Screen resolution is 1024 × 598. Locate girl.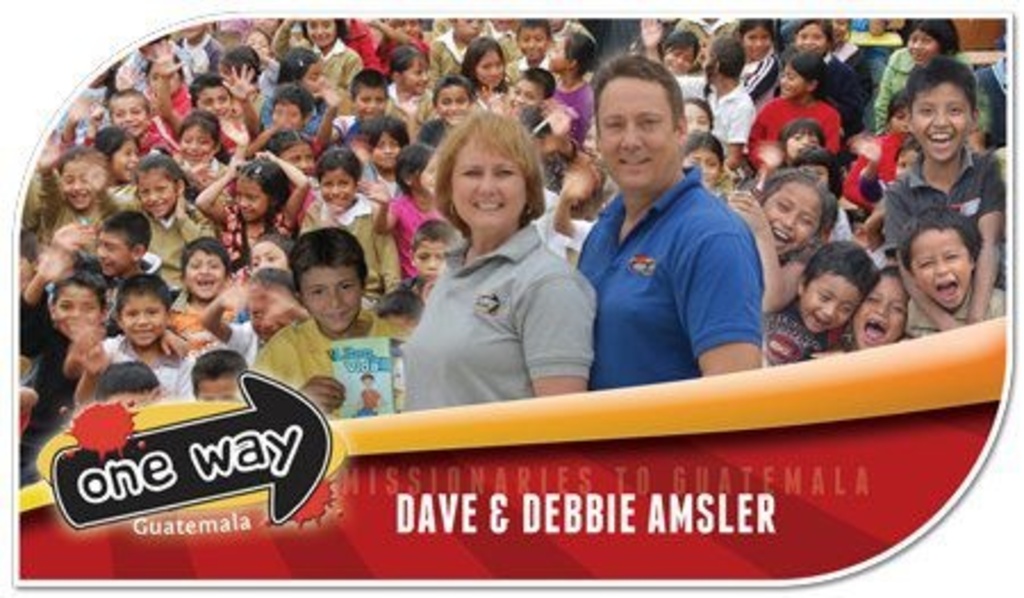
crop(416, 77, 471, 143).
